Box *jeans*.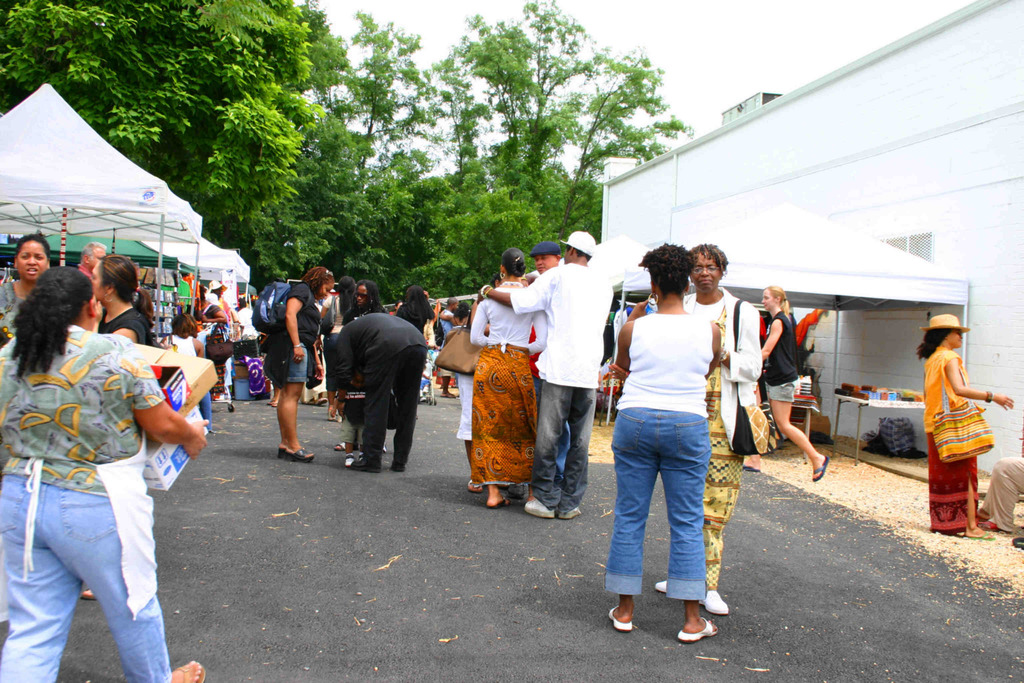
pyautogui.locateOnScreen(288, 348, 310, 379).
